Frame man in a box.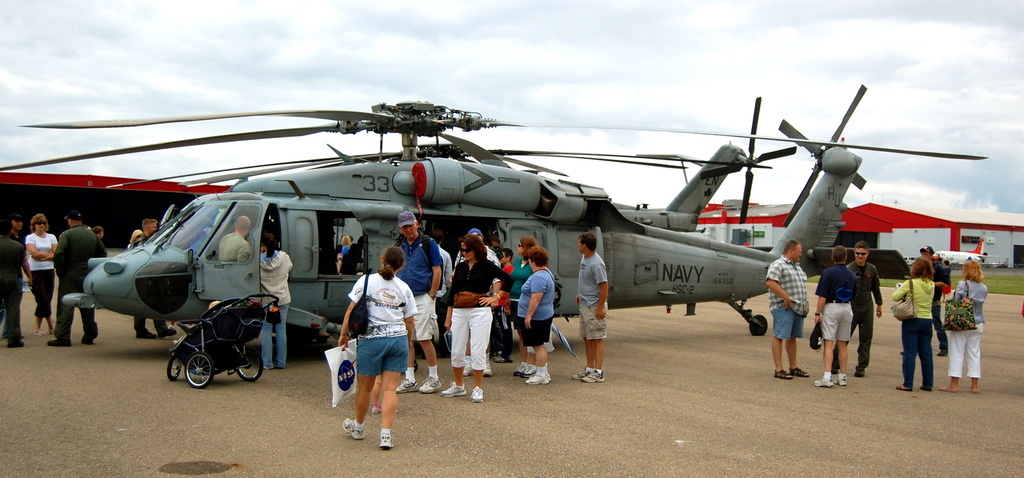
[921, 245, 947, 356].
